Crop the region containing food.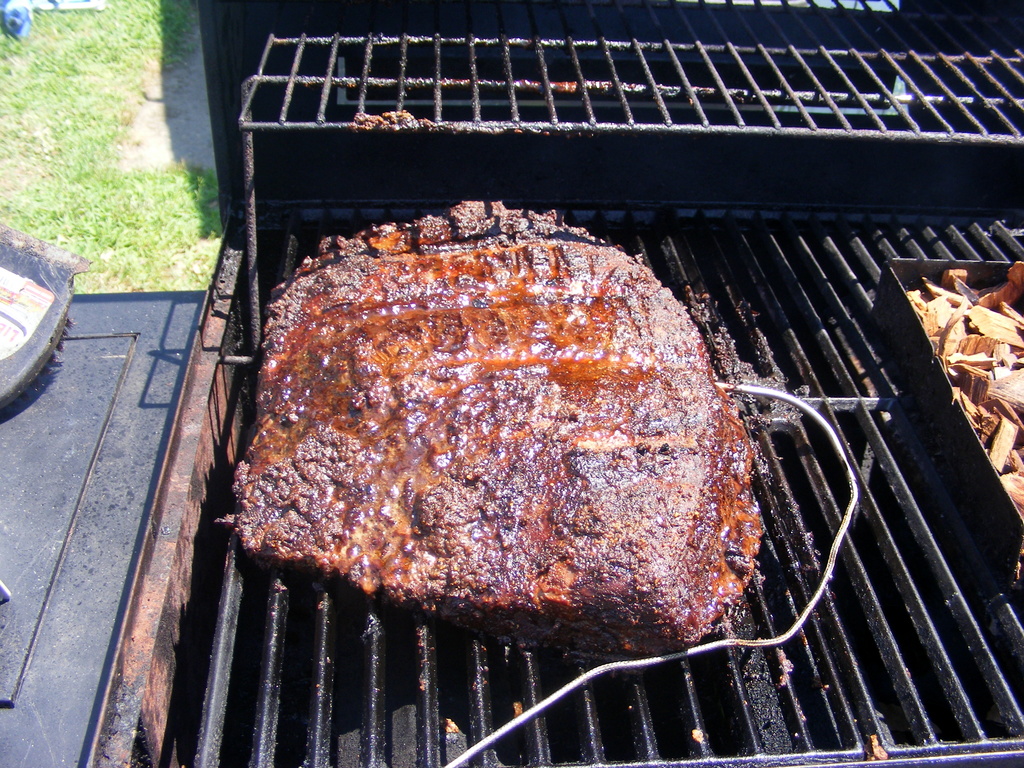
Crop region: <box>245,221,760,636</box>.
